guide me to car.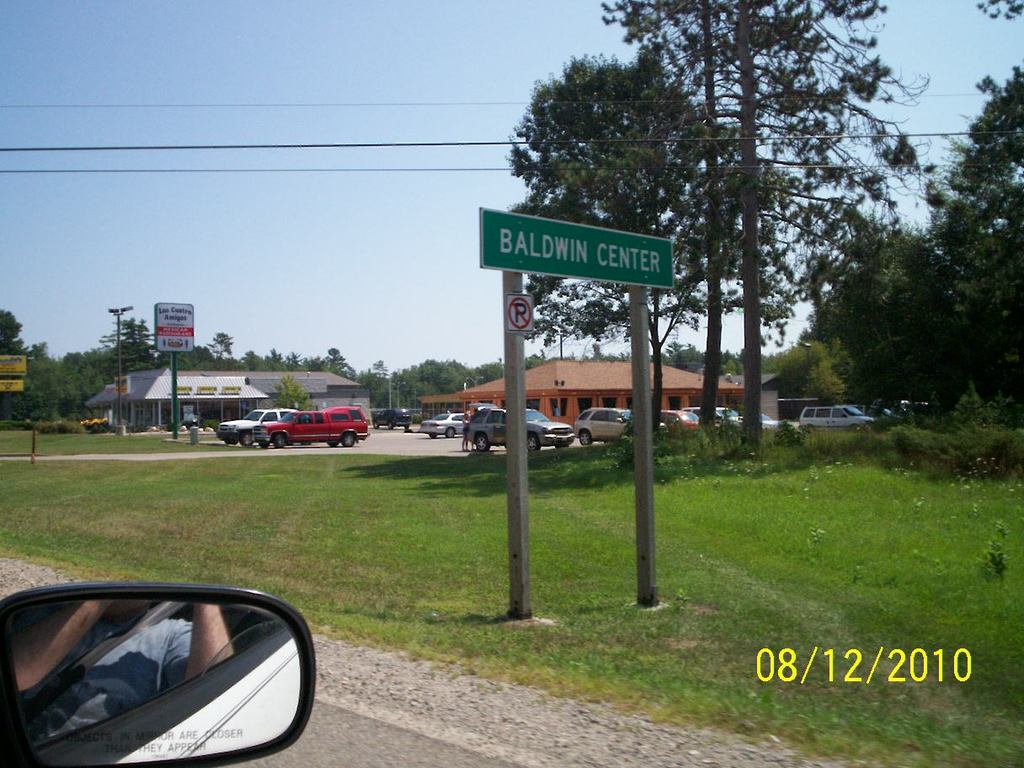
Guidance: {"left": 370, "top": 404, "right": 422, "bottom": 429}.
